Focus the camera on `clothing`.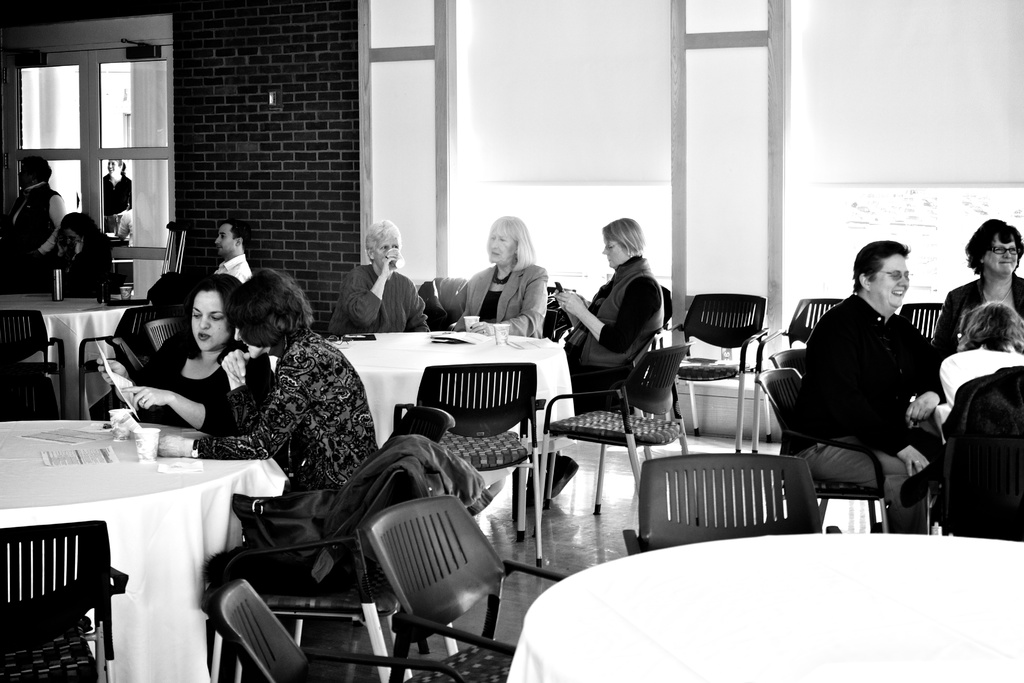
Focus region: rect(195, 331, 380, 486).
